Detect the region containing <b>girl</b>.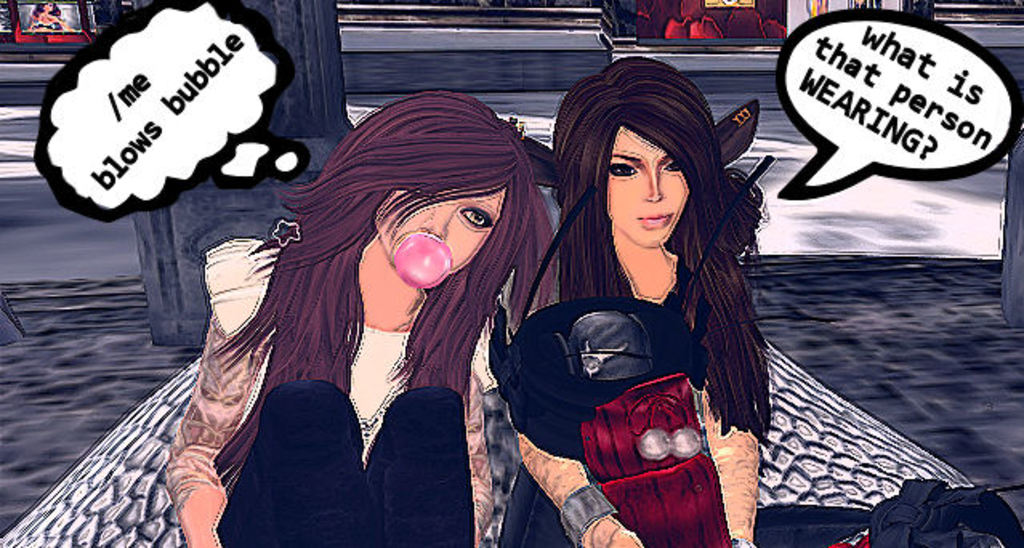
pyautogui.locateOnScreen(0, 93, 532, 542).
